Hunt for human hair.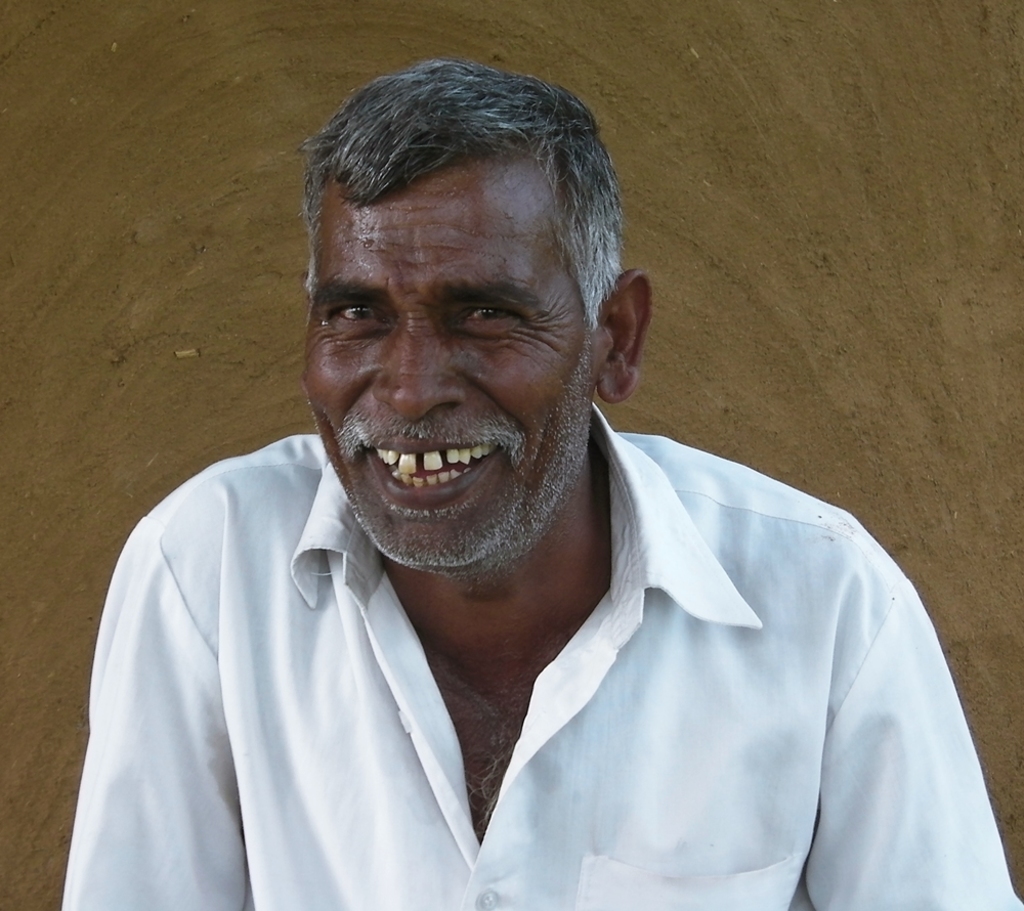
Hunted down at bbox=[294, 54, 625, 384].
